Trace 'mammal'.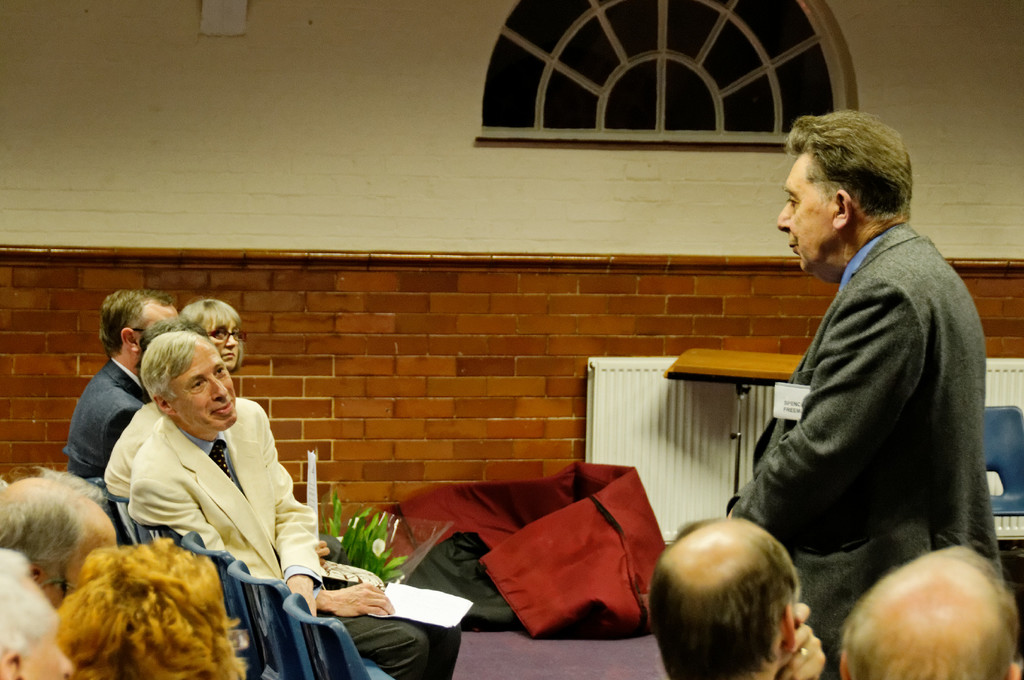
Traced to 655,517,824,679.
